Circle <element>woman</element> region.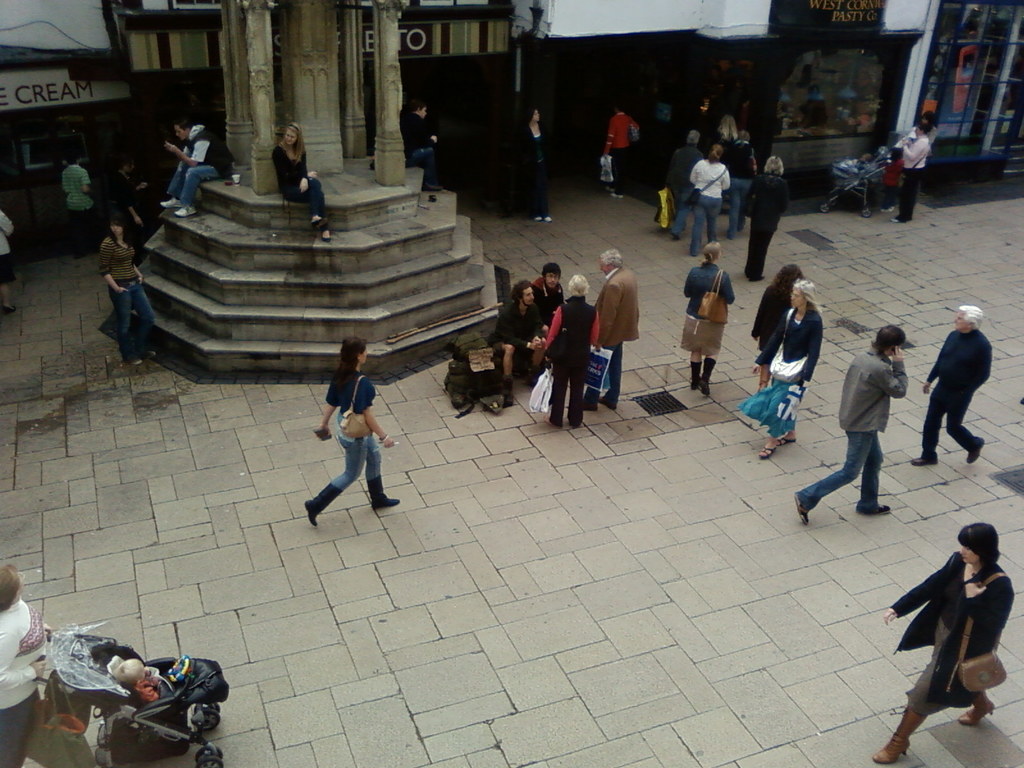
Region: <bbox>516, 104, 554, 225</bbox>.
